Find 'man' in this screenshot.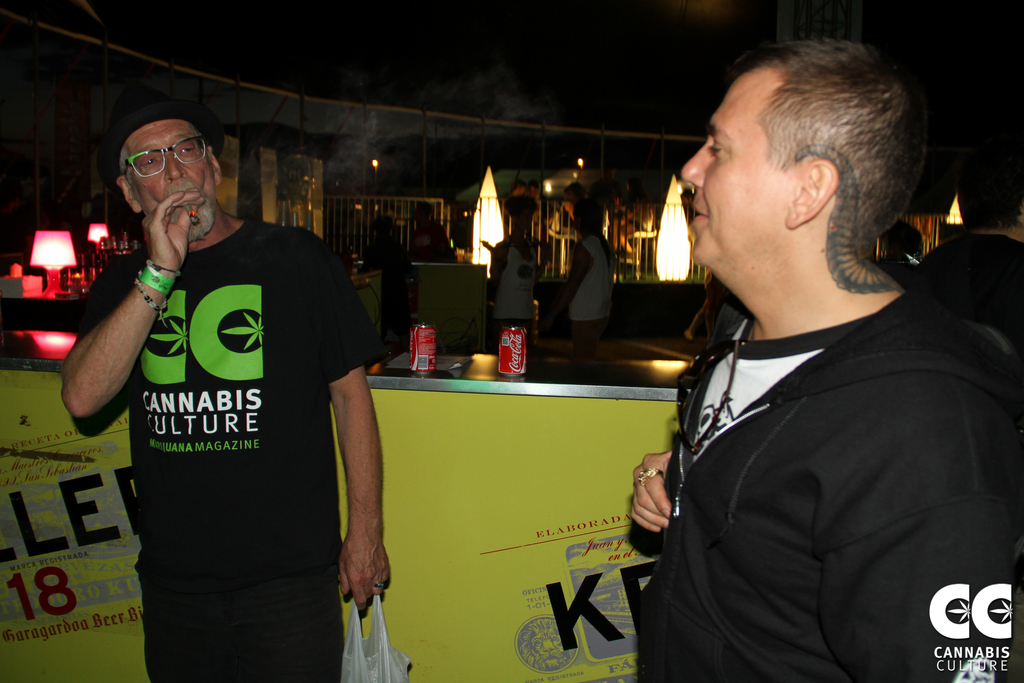
The bounding box for 'man' is crop(561, 201, 614, 358).
